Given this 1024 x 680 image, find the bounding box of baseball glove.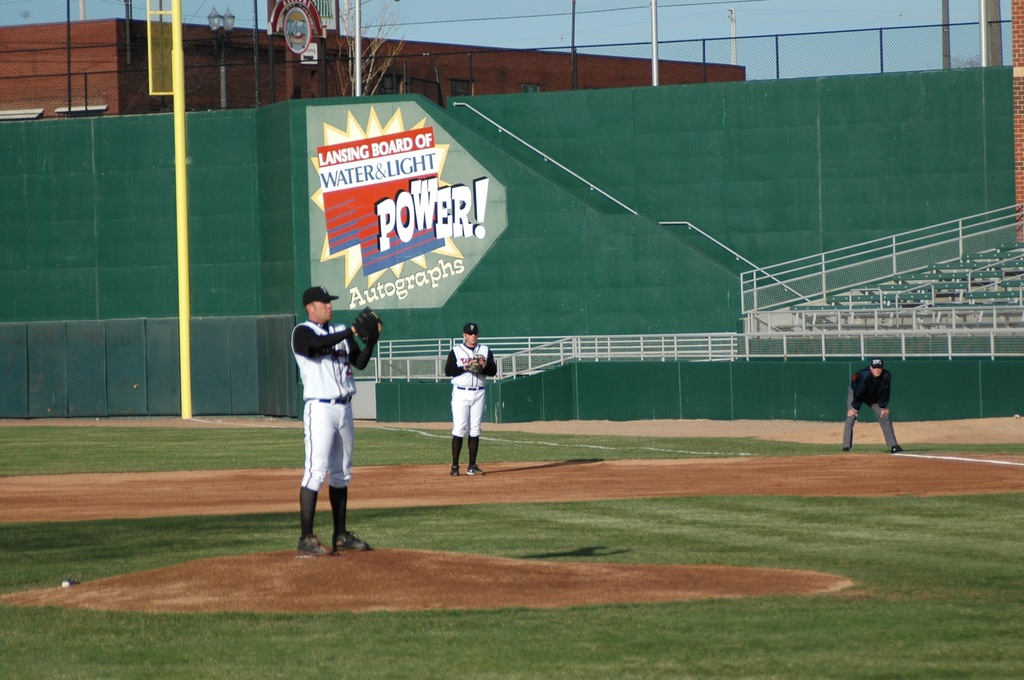
{"left": 462, "top": 353, "right": 488, "bottom": 374}.
